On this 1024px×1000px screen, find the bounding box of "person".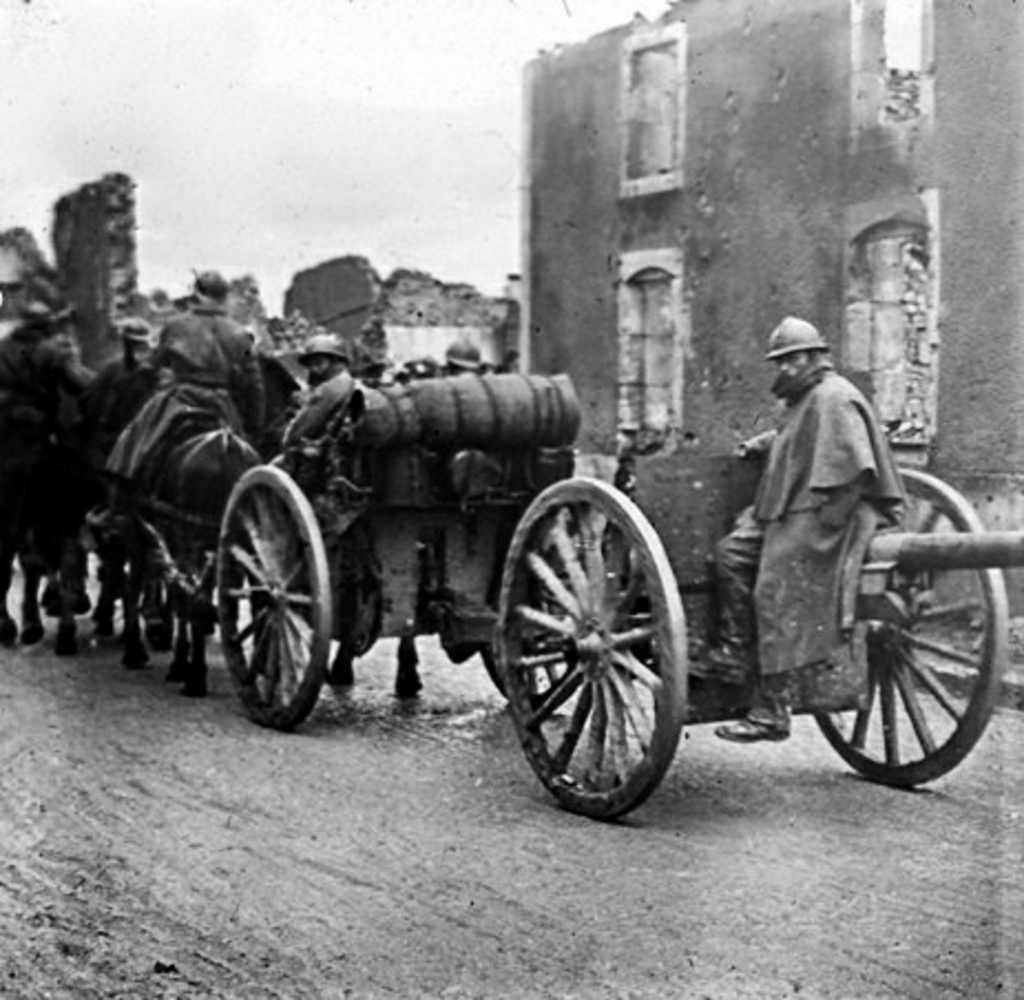
Bounding box: select_region(77, 272, 268, 522).
